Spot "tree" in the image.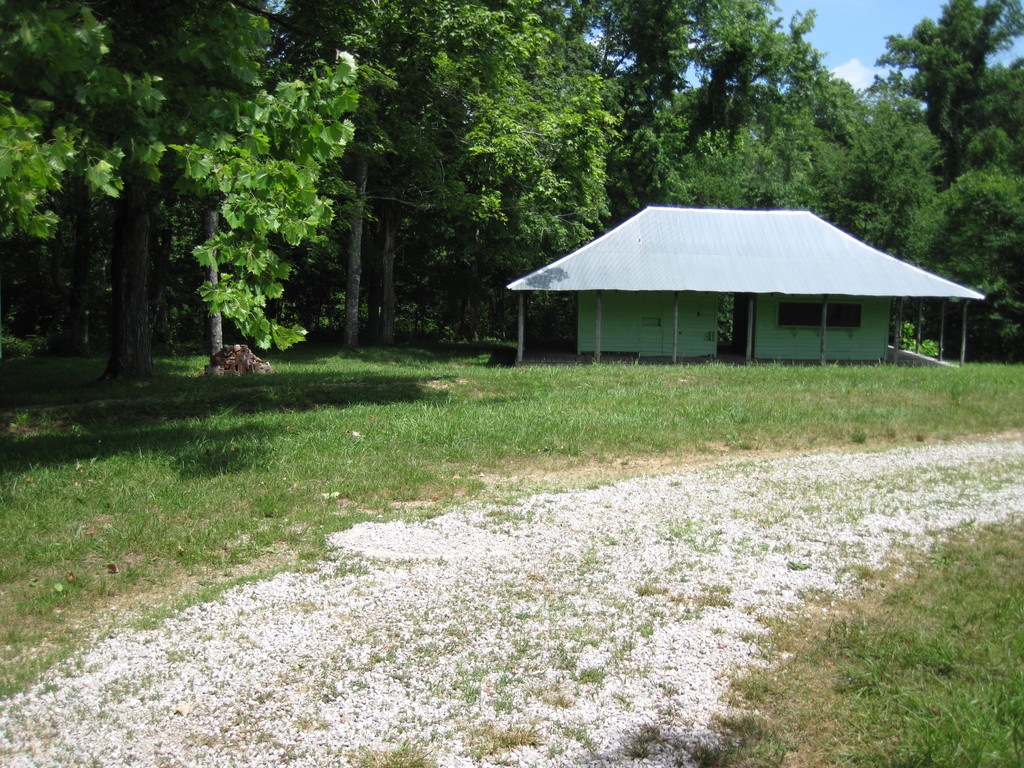
"tree" found at (623,0,878,248).
